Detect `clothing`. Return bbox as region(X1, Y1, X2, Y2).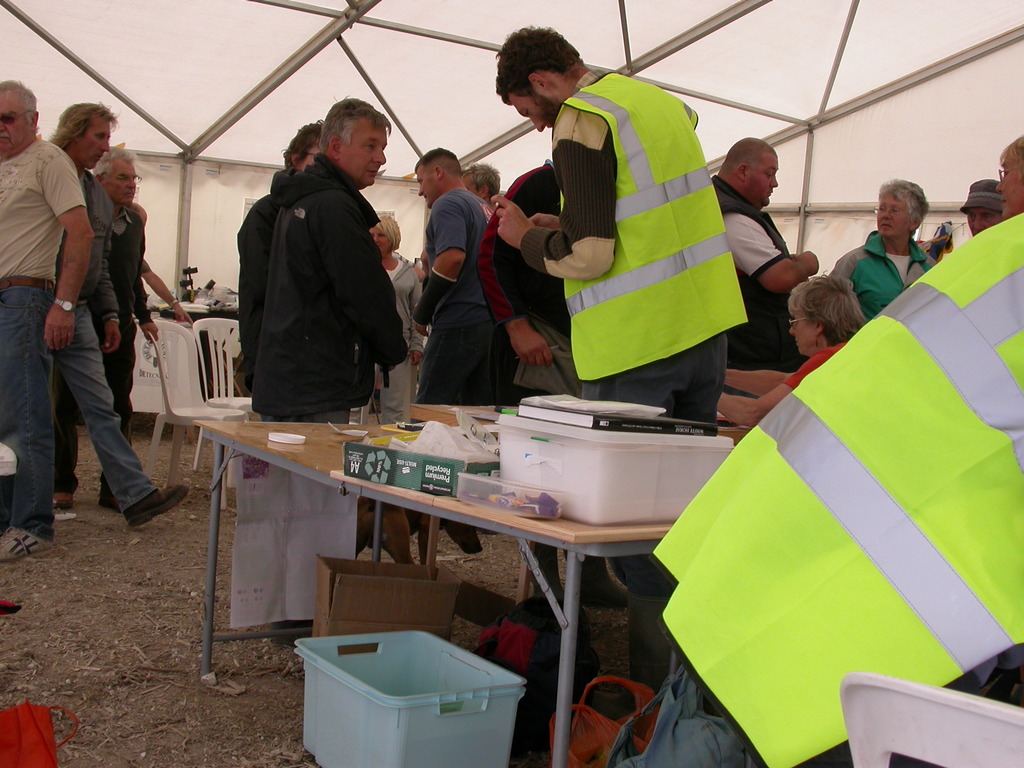
region(476, 163, 592, 401).
